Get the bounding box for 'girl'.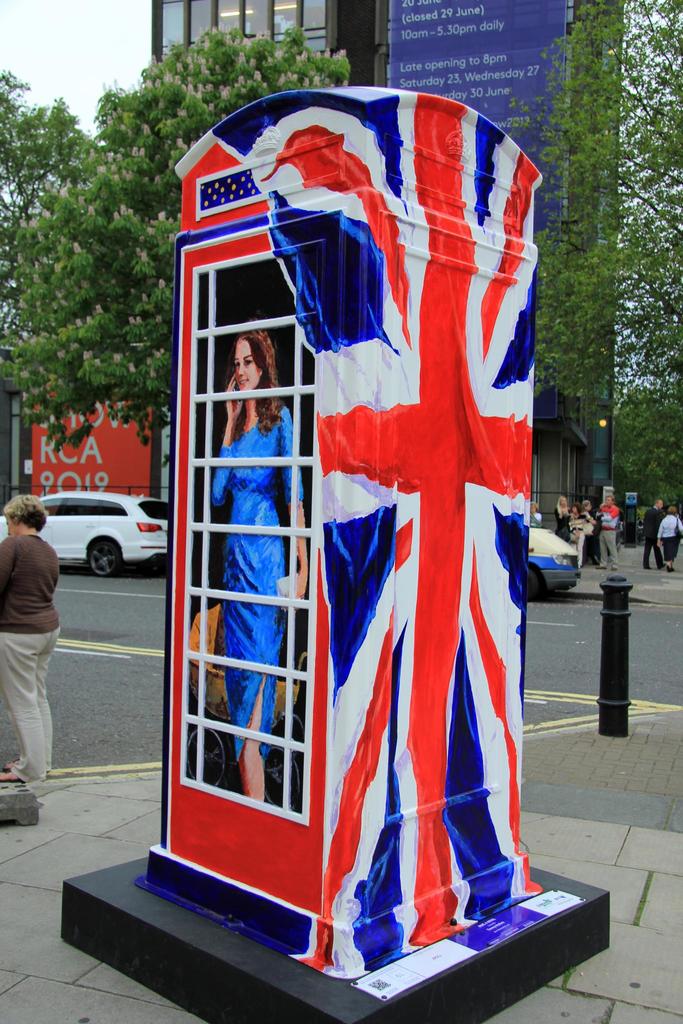
(x1=206, y1=335, x2=306, y2=799).
